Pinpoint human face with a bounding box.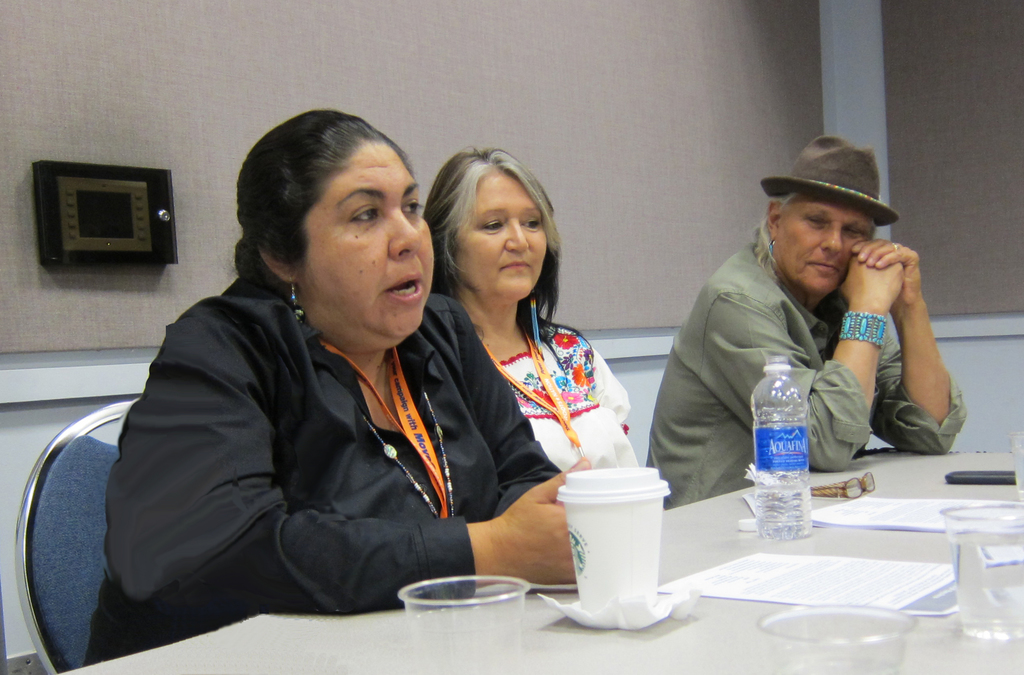
detection(303, 138, 438, 332).
